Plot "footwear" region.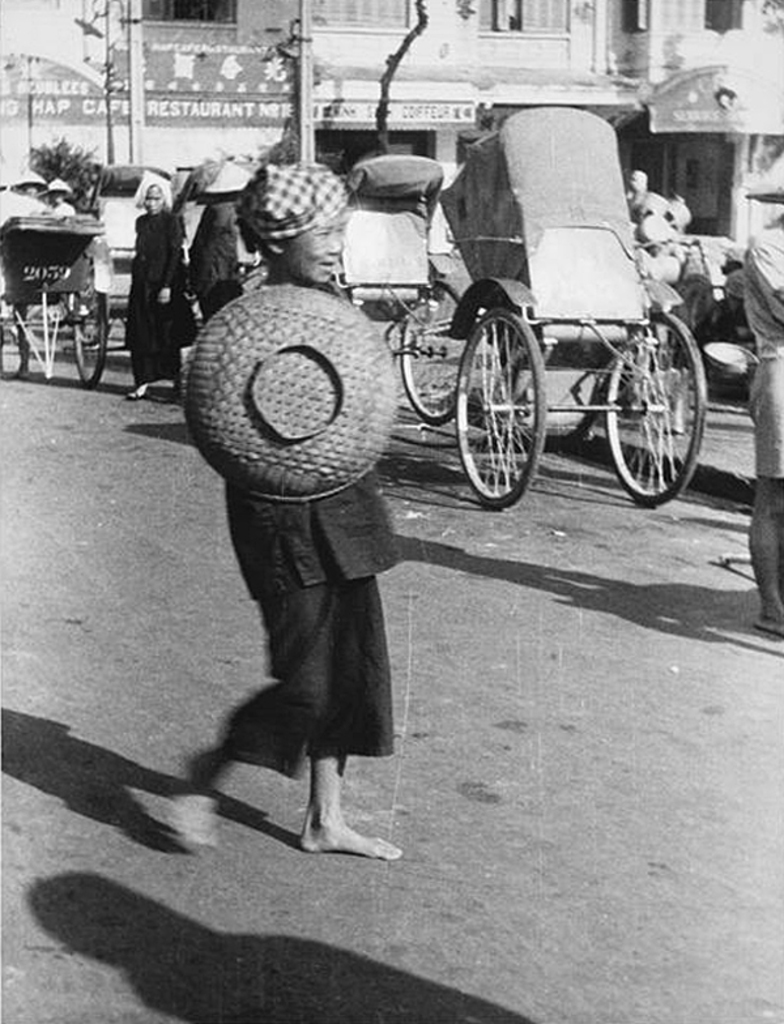
Plotted at 122:391:149:406.
